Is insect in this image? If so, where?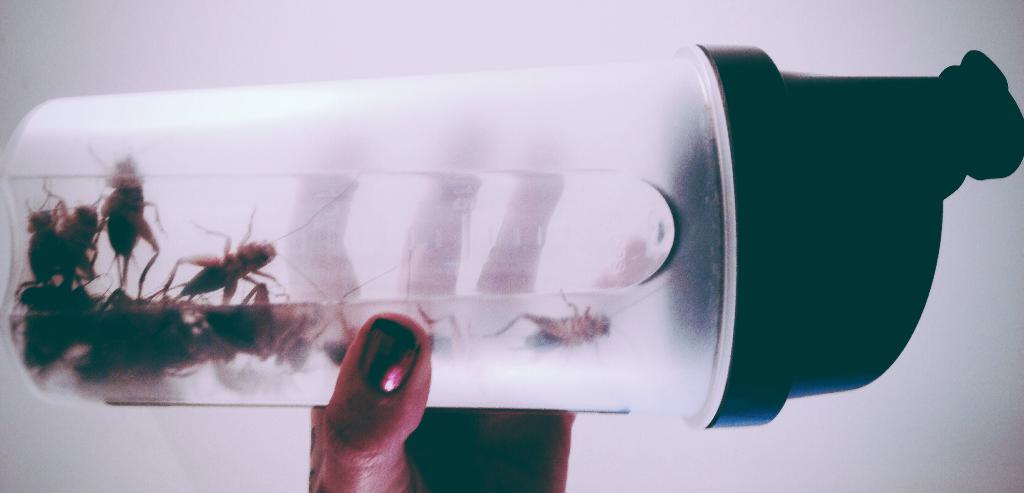
Yes, at rect(317, 270, 442, 367).
